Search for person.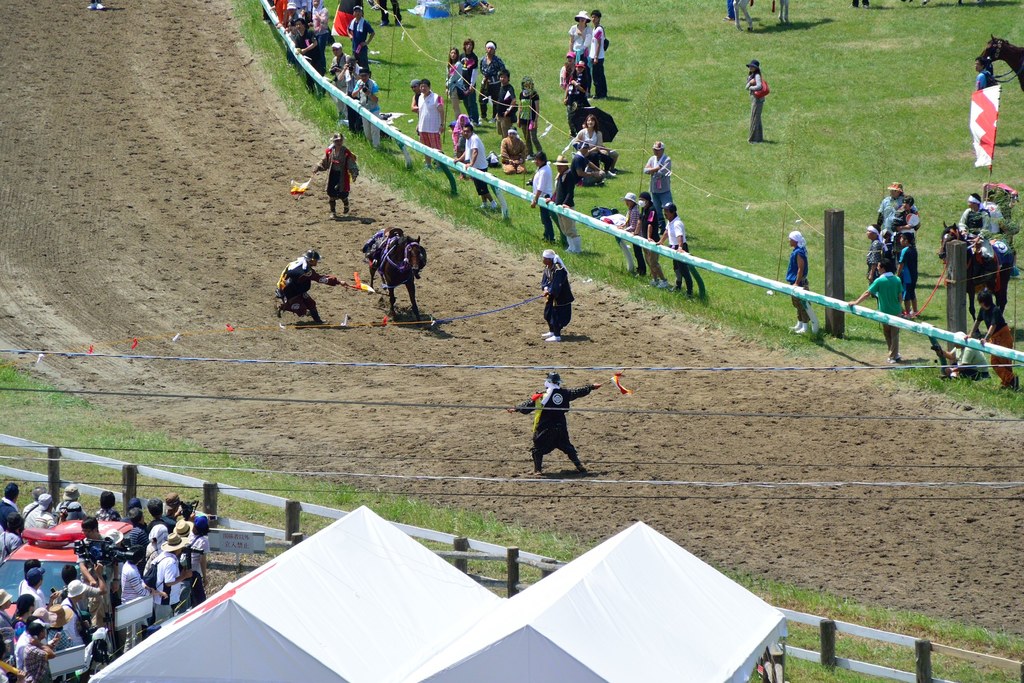
Found at <box>741,53,774,147</box>.
